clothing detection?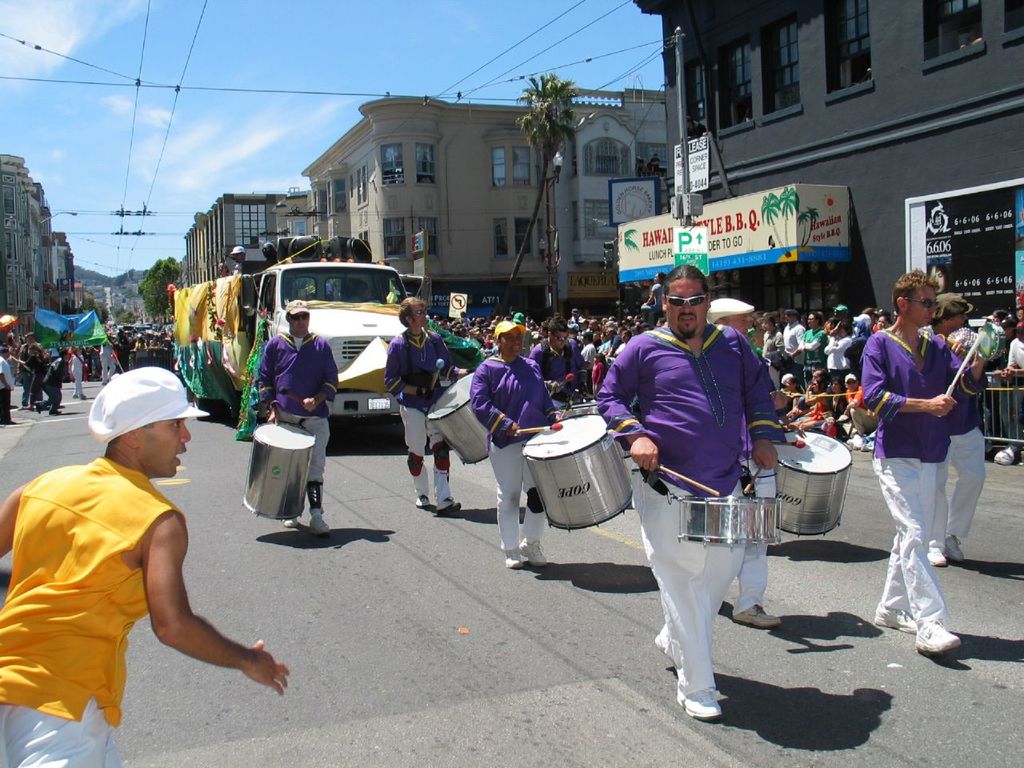
pyautogui.locateOnScreen(868, 271, 987, 630)
